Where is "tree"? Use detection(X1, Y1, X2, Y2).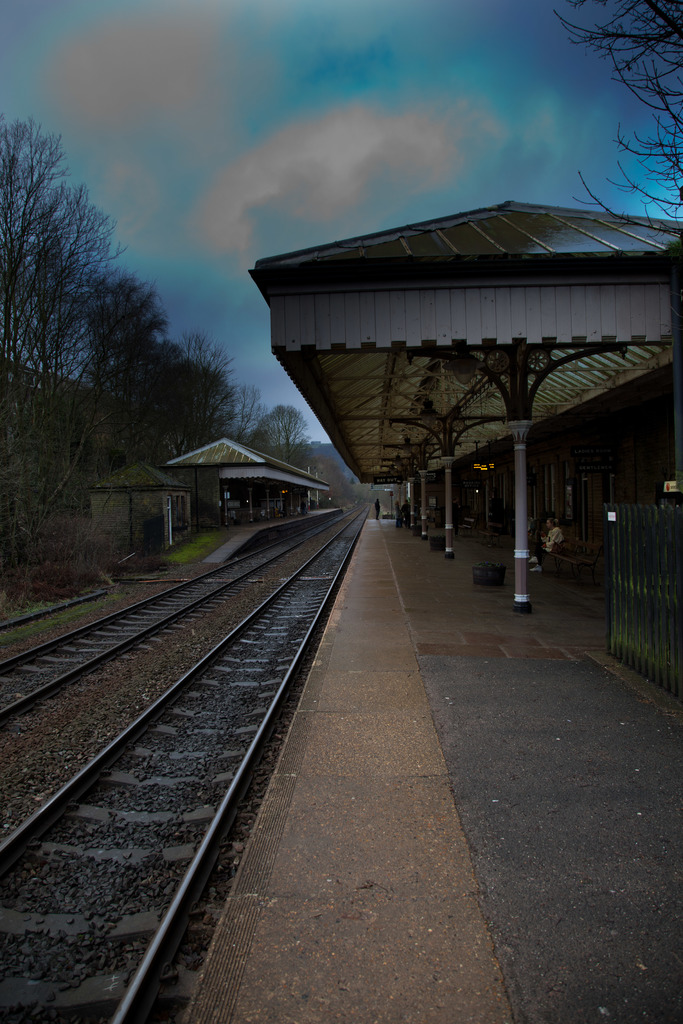
detection(224, 372, 268, 440).
